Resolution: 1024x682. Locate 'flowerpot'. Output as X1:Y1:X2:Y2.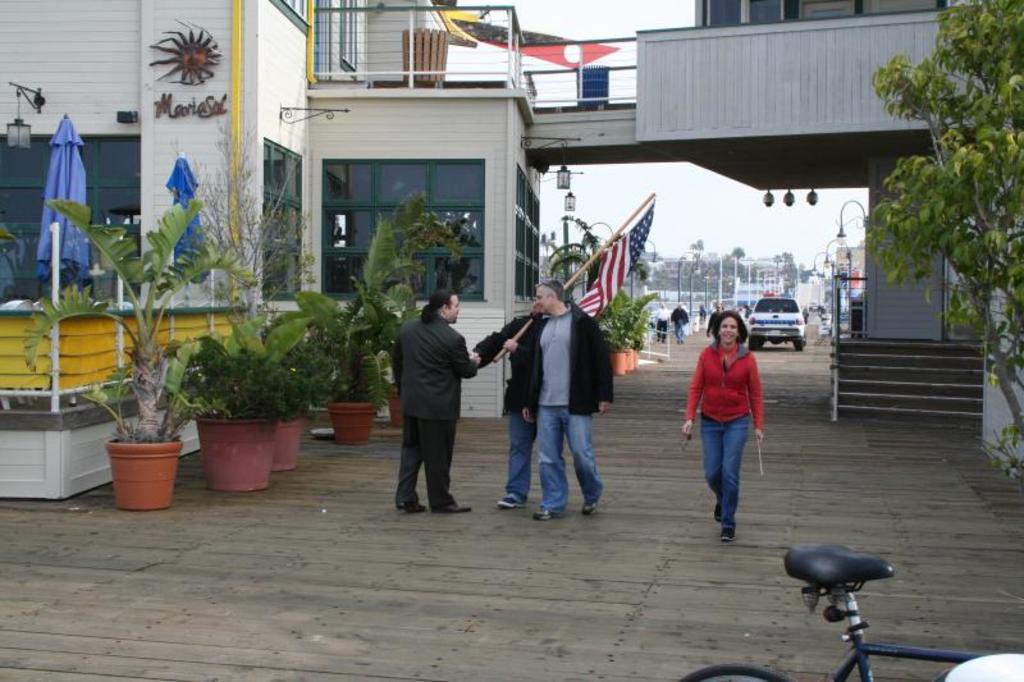
104:435:183:507.
